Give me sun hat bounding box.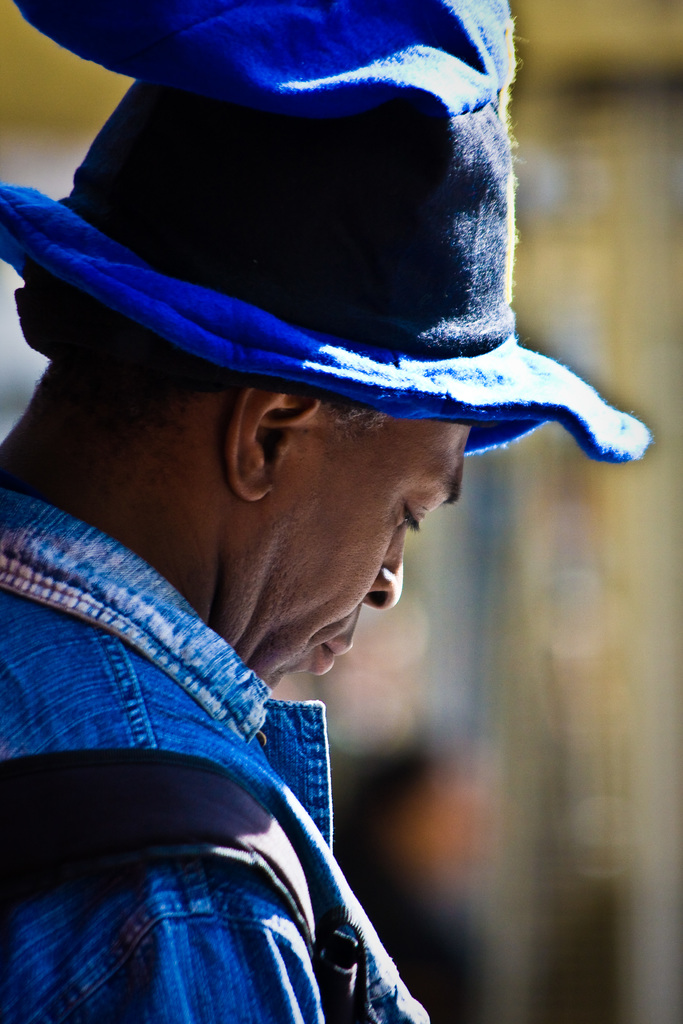
(x1=2, y1=0, x2=657, y2=484).
